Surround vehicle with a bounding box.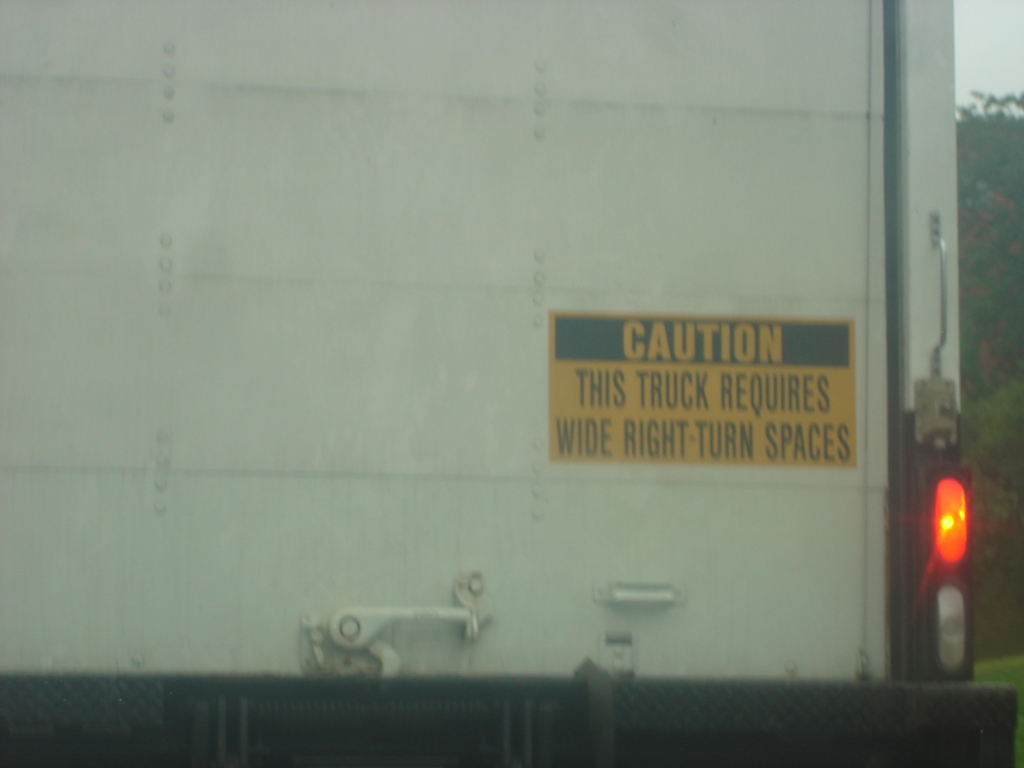
[left=0, top=0, right=1021, bottom=767].
